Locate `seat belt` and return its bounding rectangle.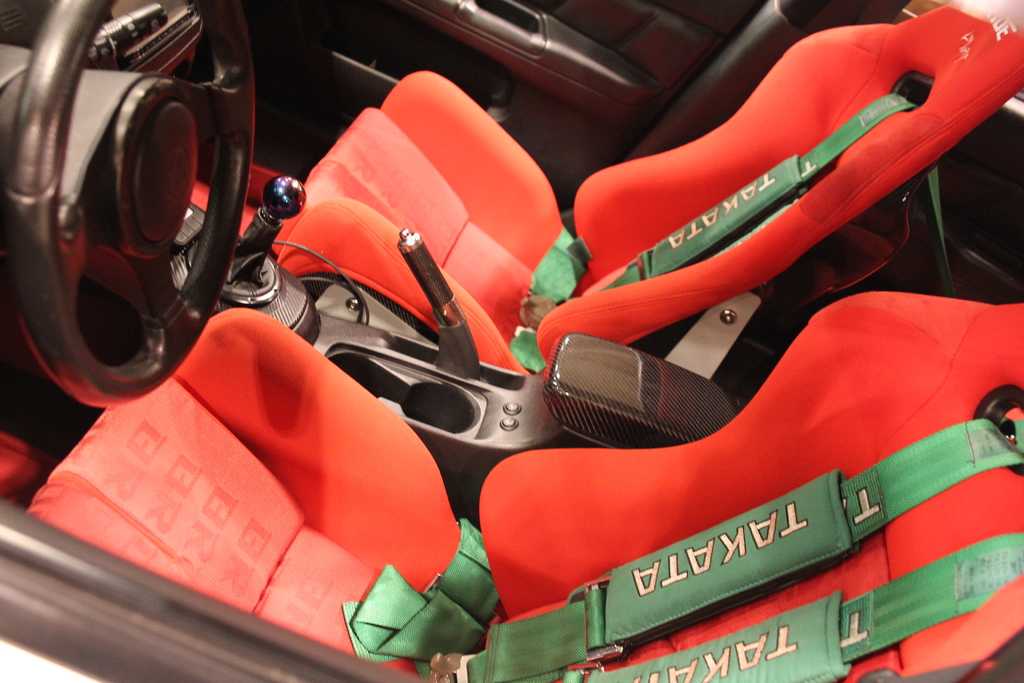
bbox=[436, 412, 1023, 682].
